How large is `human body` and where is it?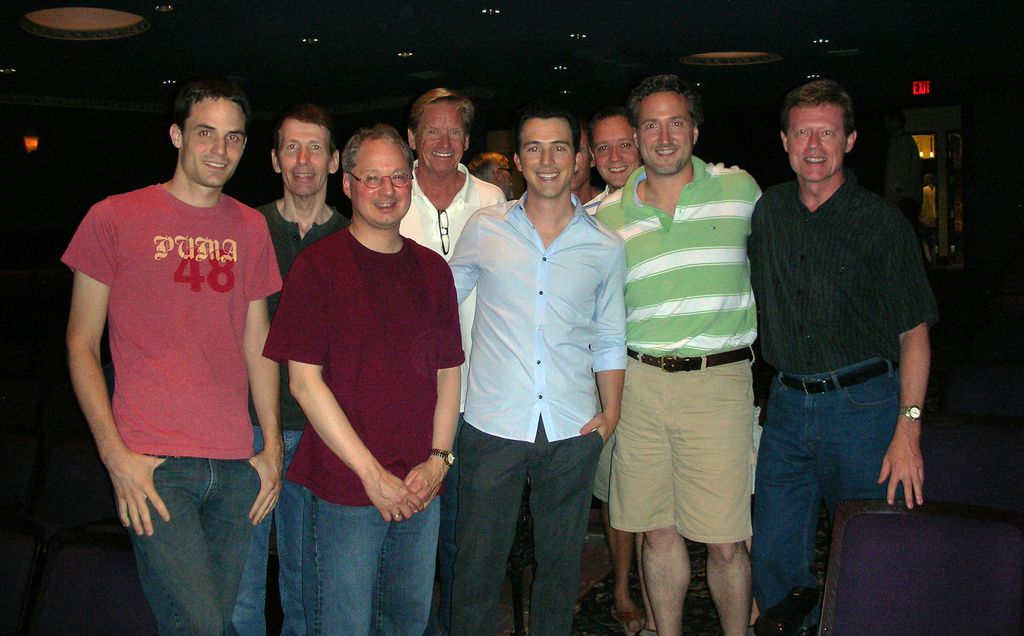
Bounding box: <bbox>260, 218, 473, 635</bbox>.
